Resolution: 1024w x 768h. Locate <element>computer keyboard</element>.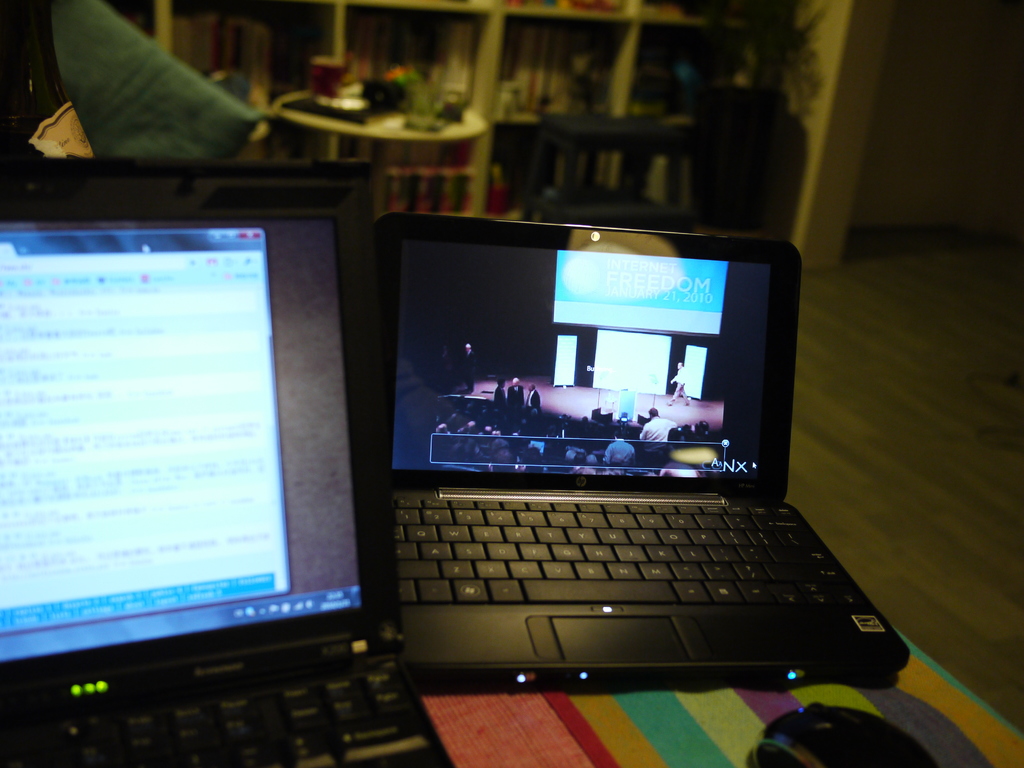
0,657,437,767.
